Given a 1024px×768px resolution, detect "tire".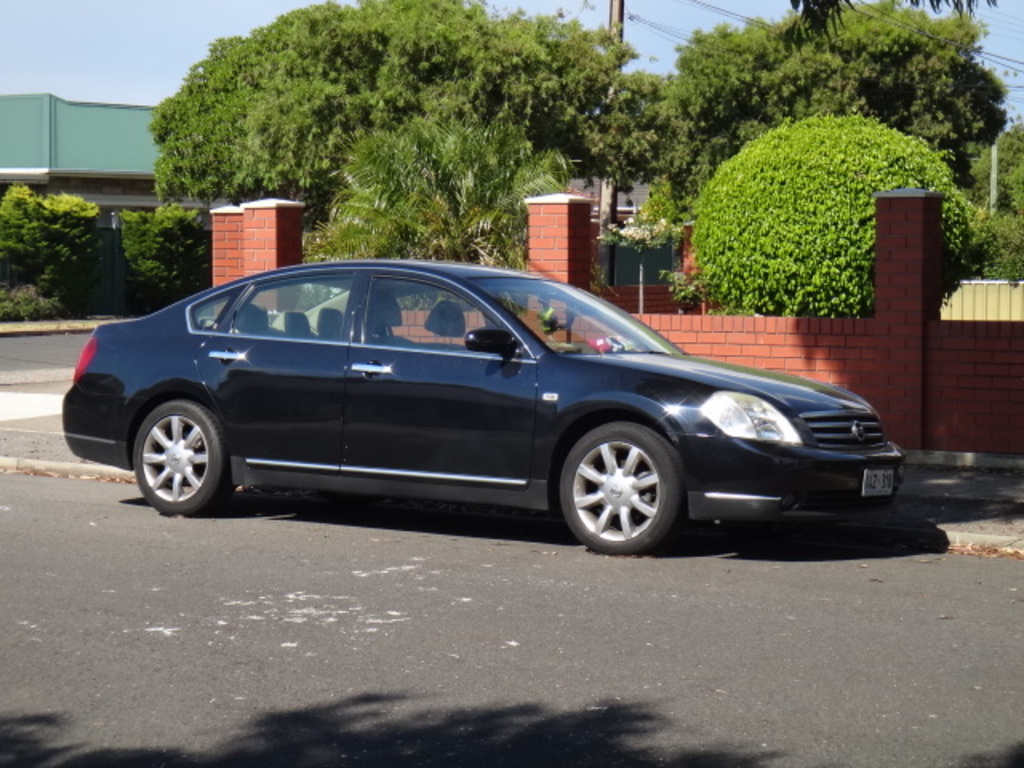
bbox(123, 400, 229, 517).
